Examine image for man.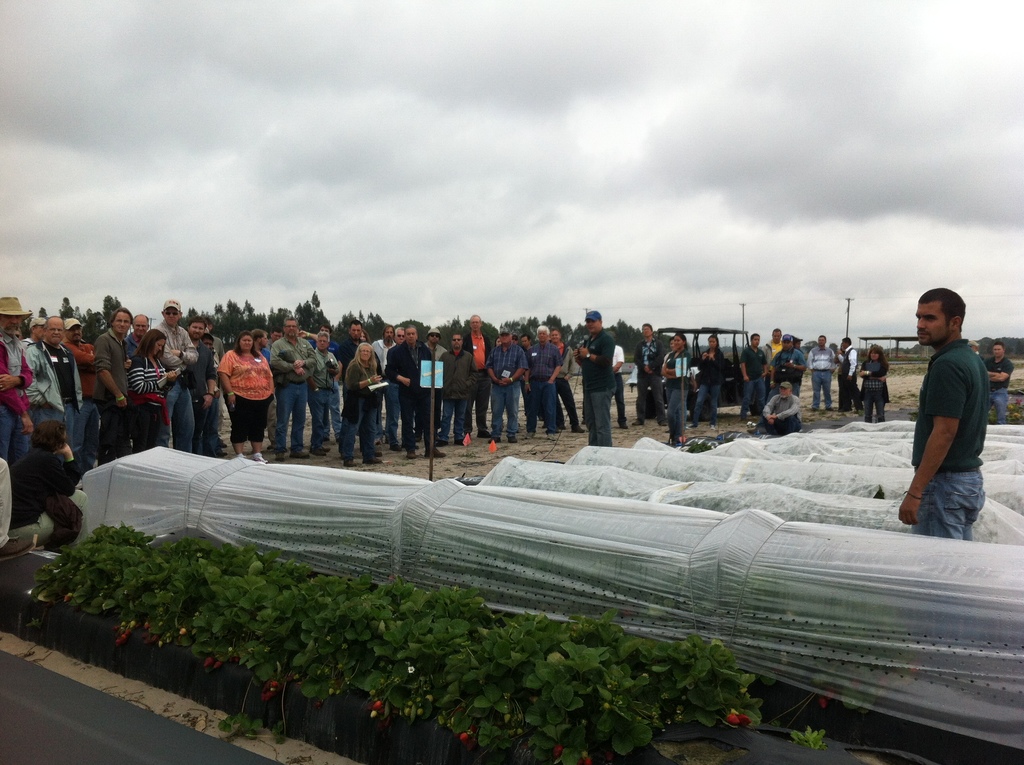
Examination result: Rect(307, 330, 344, 444).
